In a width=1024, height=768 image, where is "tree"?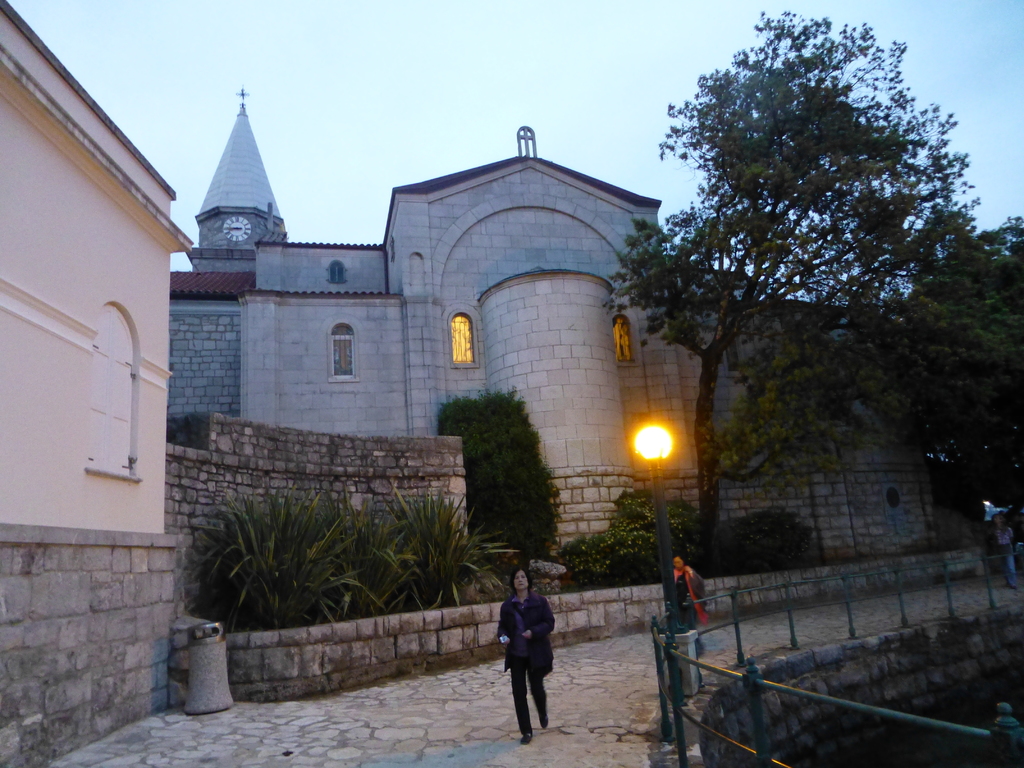
crop(702, 319, 911, 559).
